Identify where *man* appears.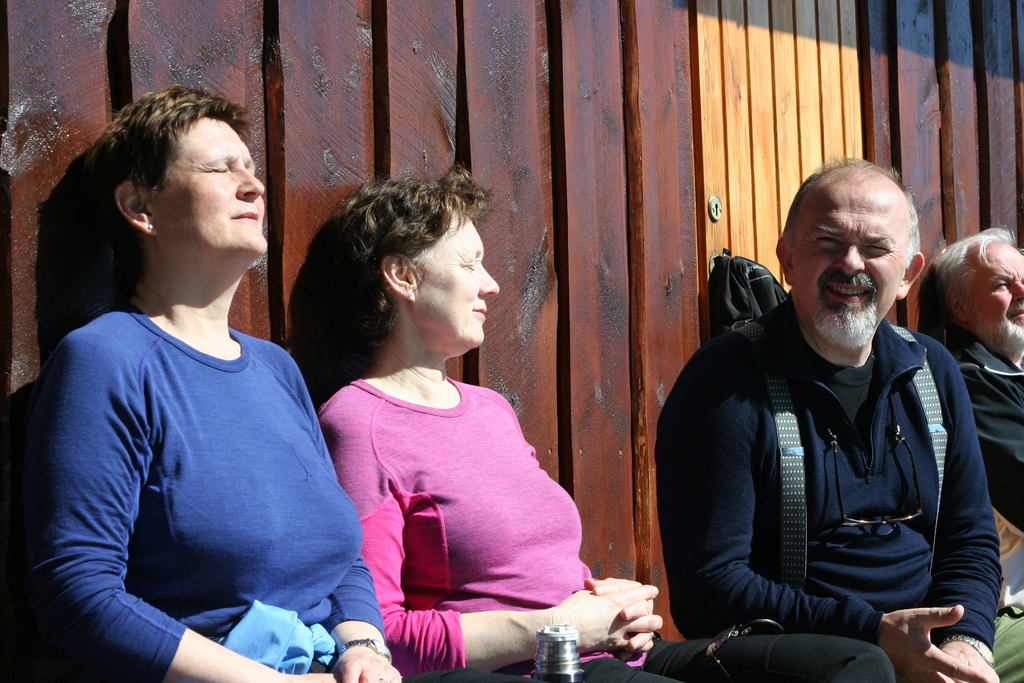
Appears at [left=935, top=228, right=1023, bottom=532].
